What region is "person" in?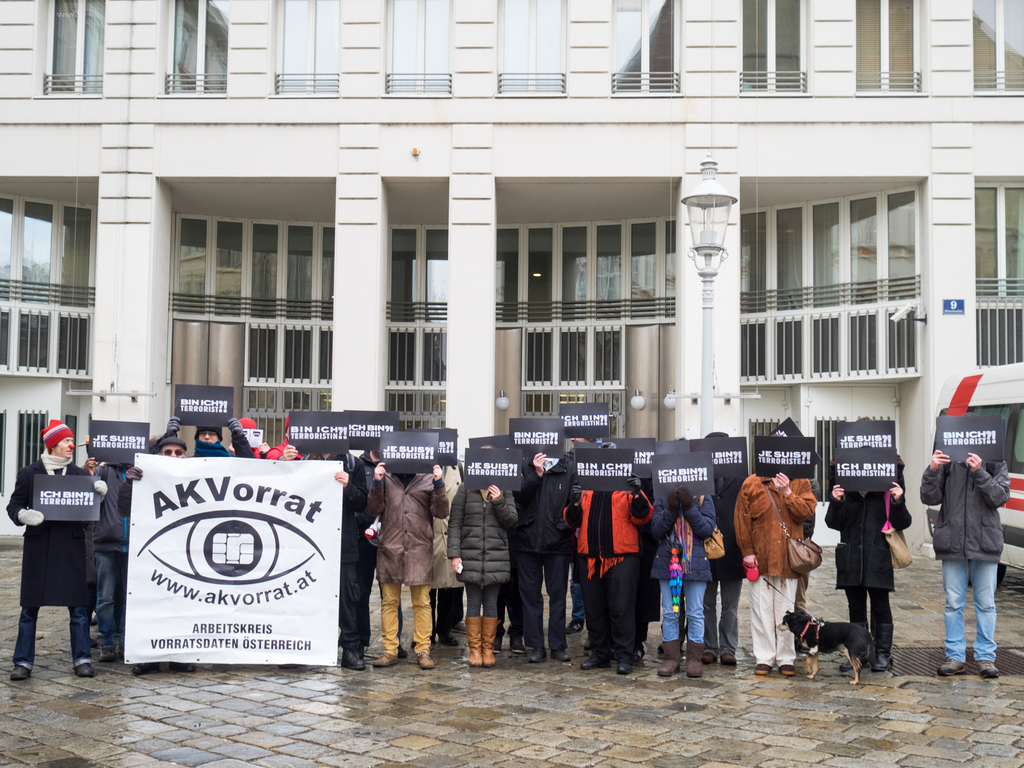
bbox=(514, 447, 572, 666).
